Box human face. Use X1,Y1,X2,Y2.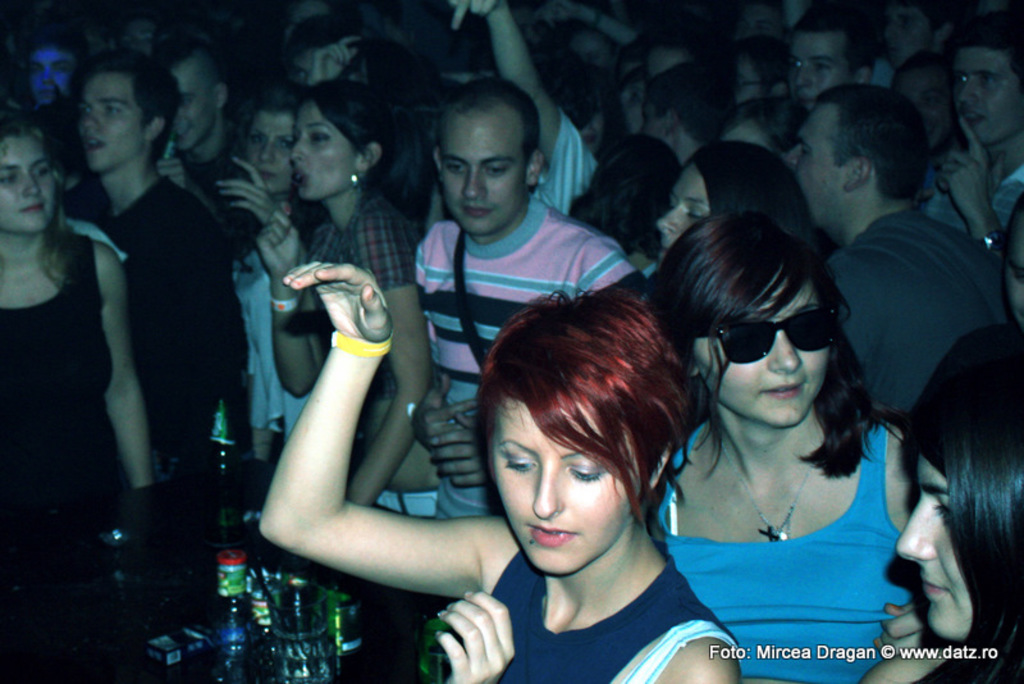
794,32,846,104.
